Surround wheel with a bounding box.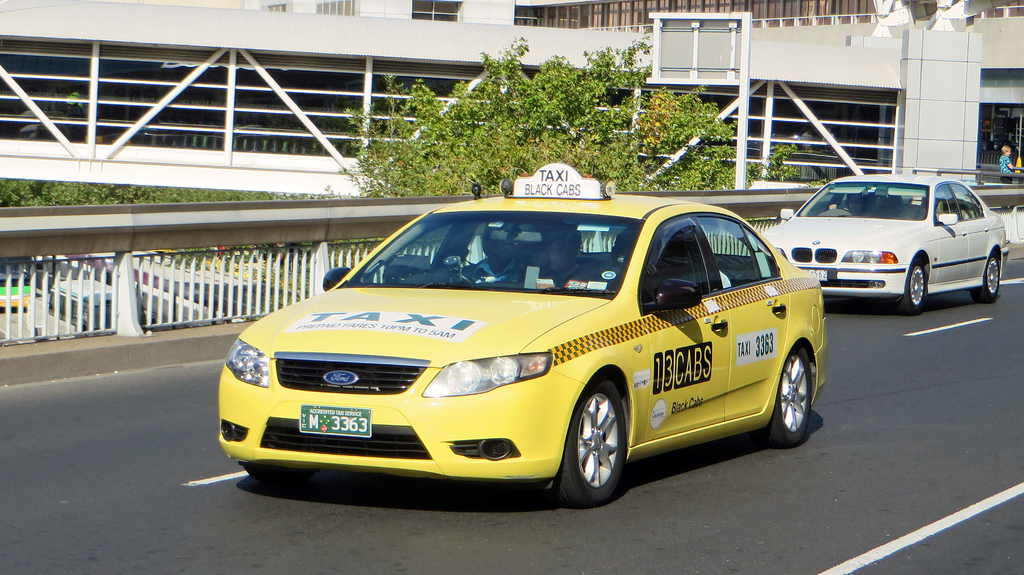
Rect(563, 390, 630, 494).
